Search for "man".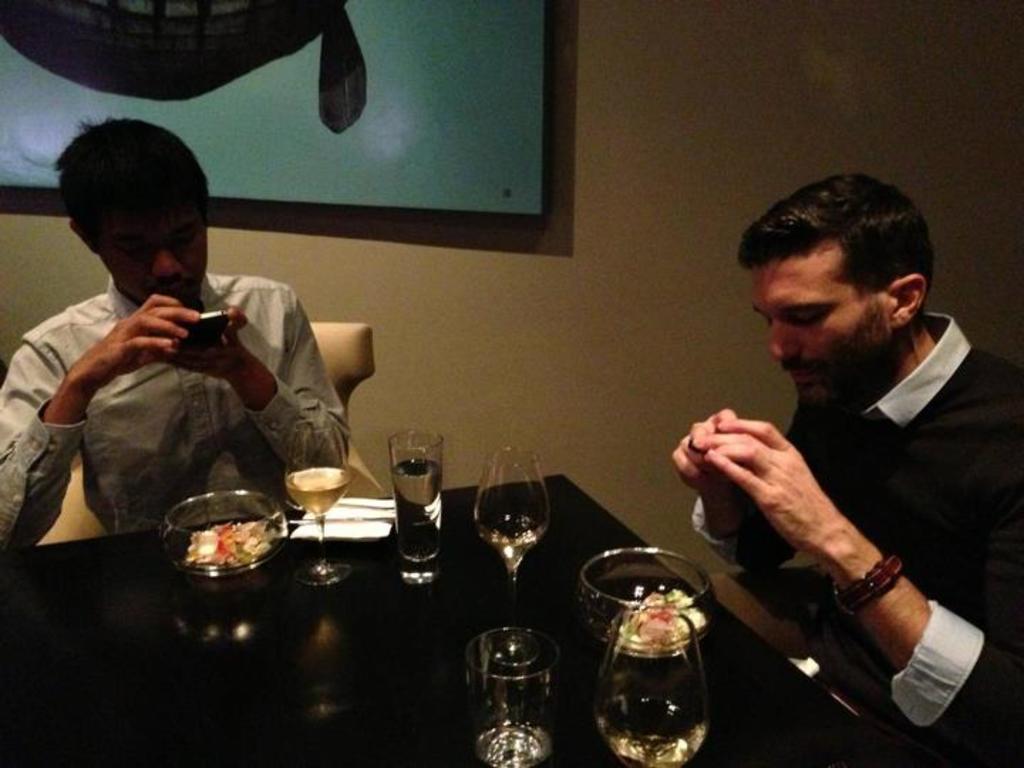
Found at x1=0, y1=114, x2=354, y2=559.
